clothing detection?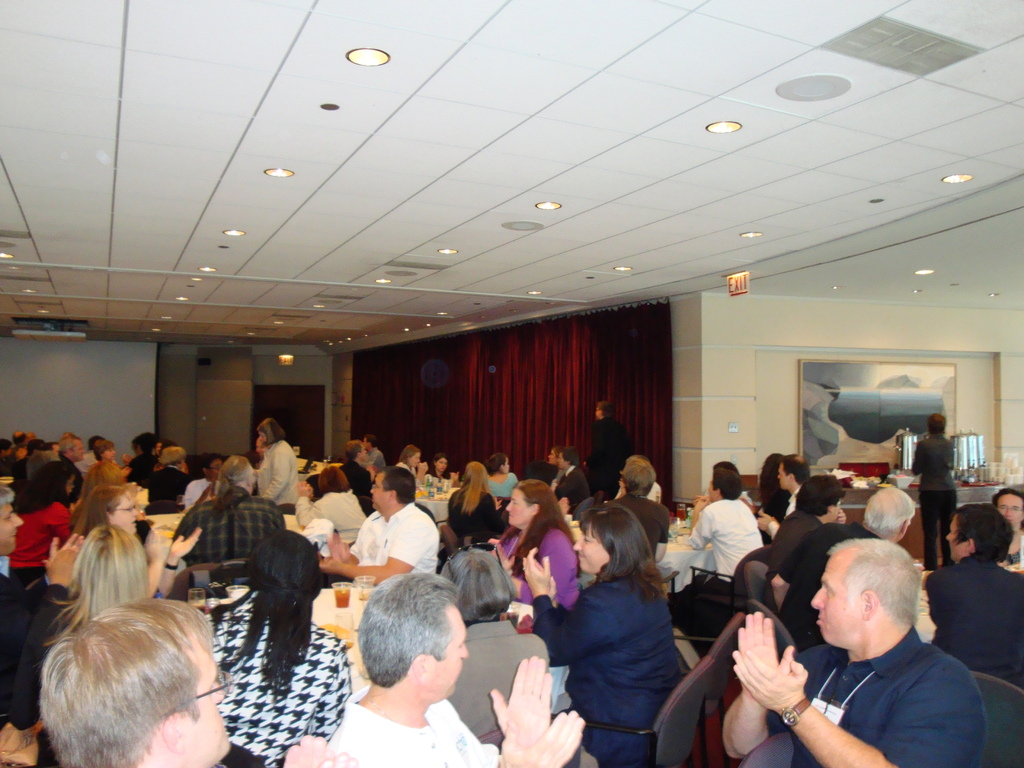
<region>348, 506, 446, 589</region>
